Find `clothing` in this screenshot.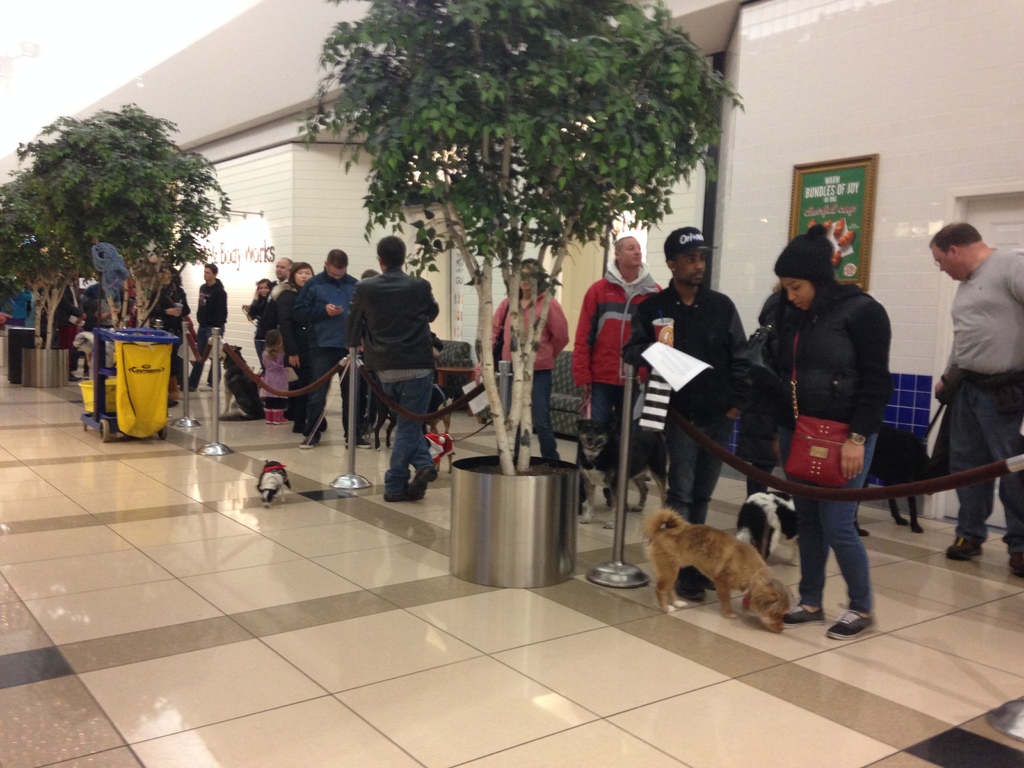
The bounding box for `clothing` is <bbox>278, 285, 316, 352</bbox>.
